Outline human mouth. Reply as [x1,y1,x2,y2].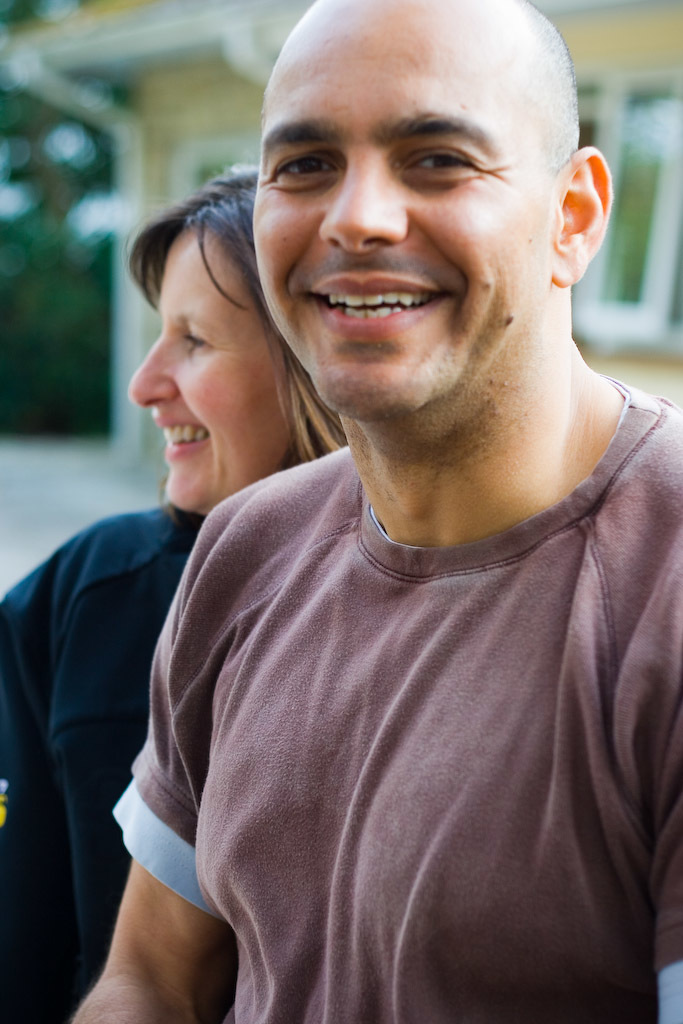
[151,412,211,458].
